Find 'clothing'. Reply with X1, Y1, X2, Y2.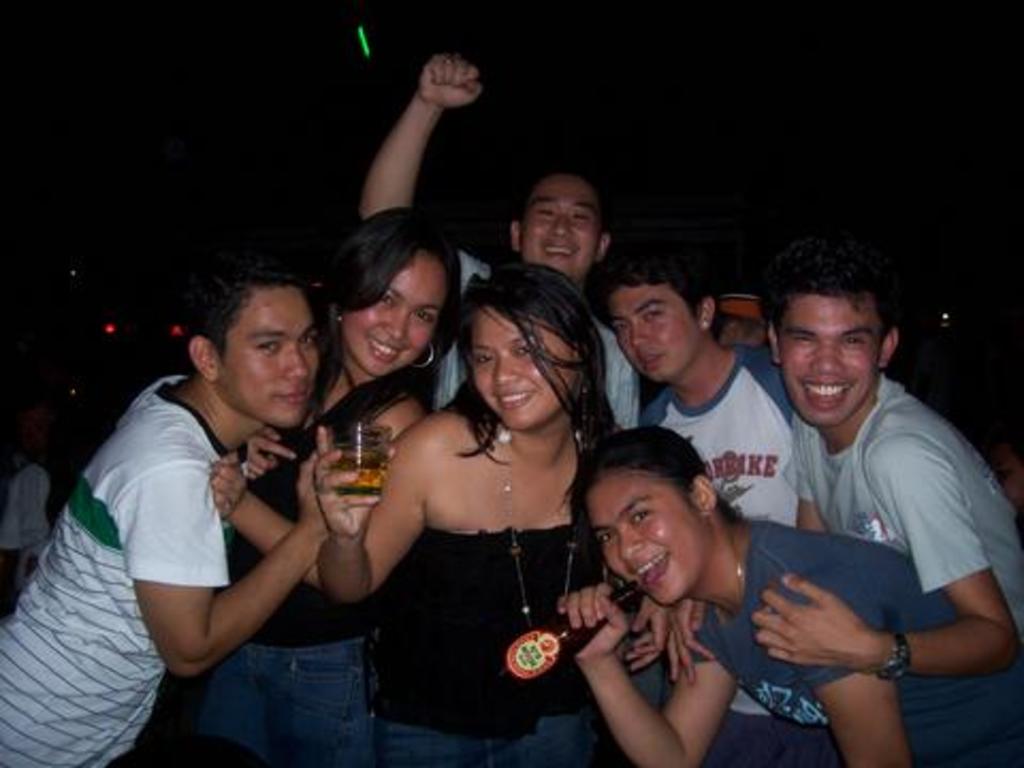
365, 514, 614, 766.
